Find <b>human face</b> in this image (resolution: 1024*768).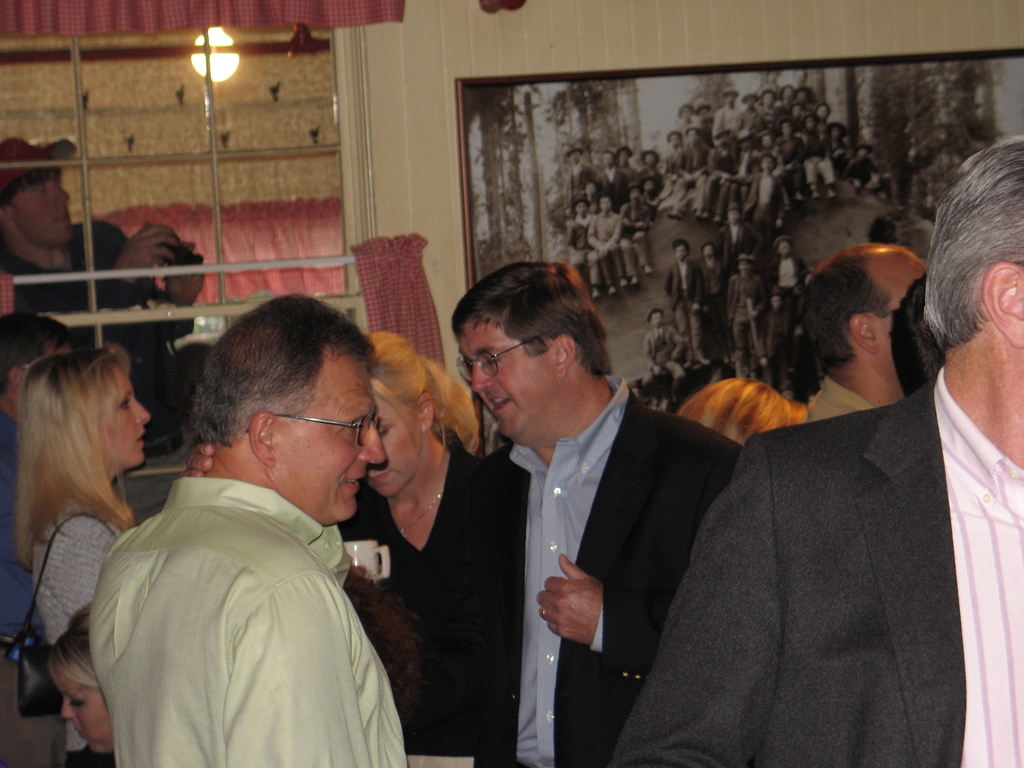
x1=361 y1=380 x2=427 y2=500.
